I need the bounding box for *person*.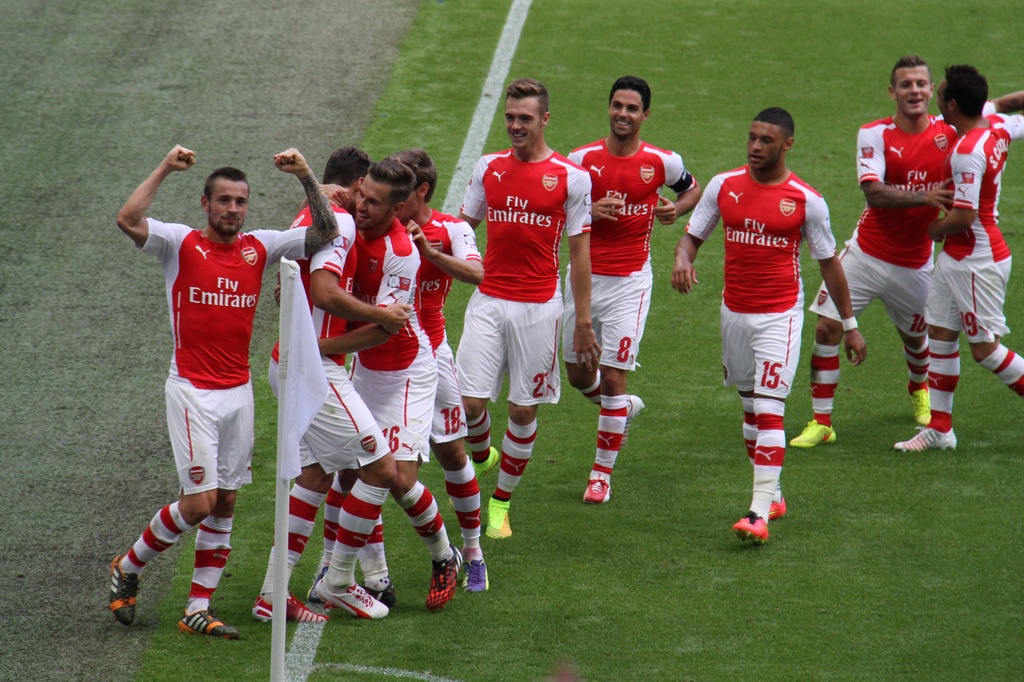
Here it is: bbox(438, 74, 600, 541).
